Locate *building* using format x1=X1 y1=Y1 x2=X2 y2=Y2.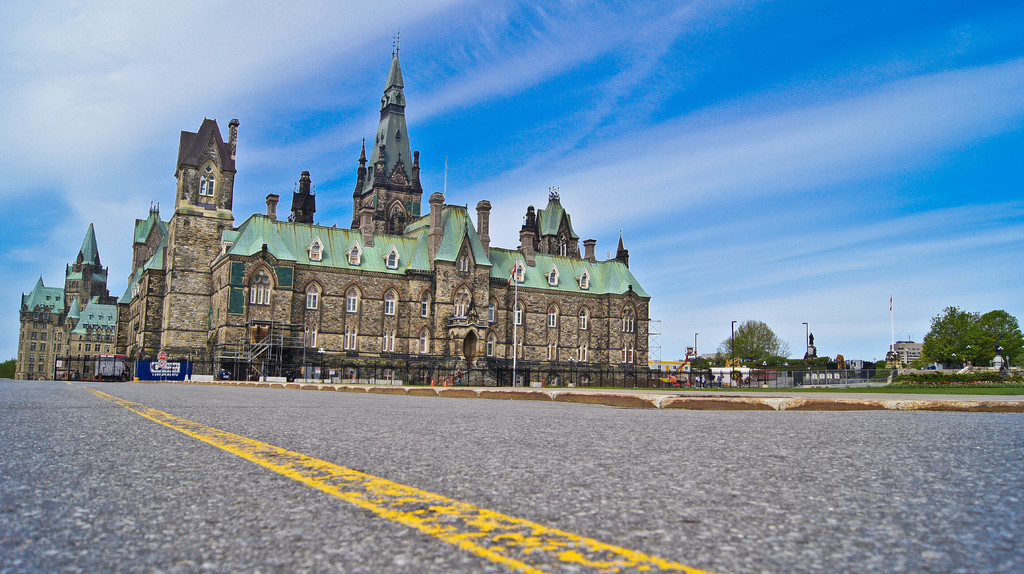
x1=13 y1=28 x2=643 y2=386.
